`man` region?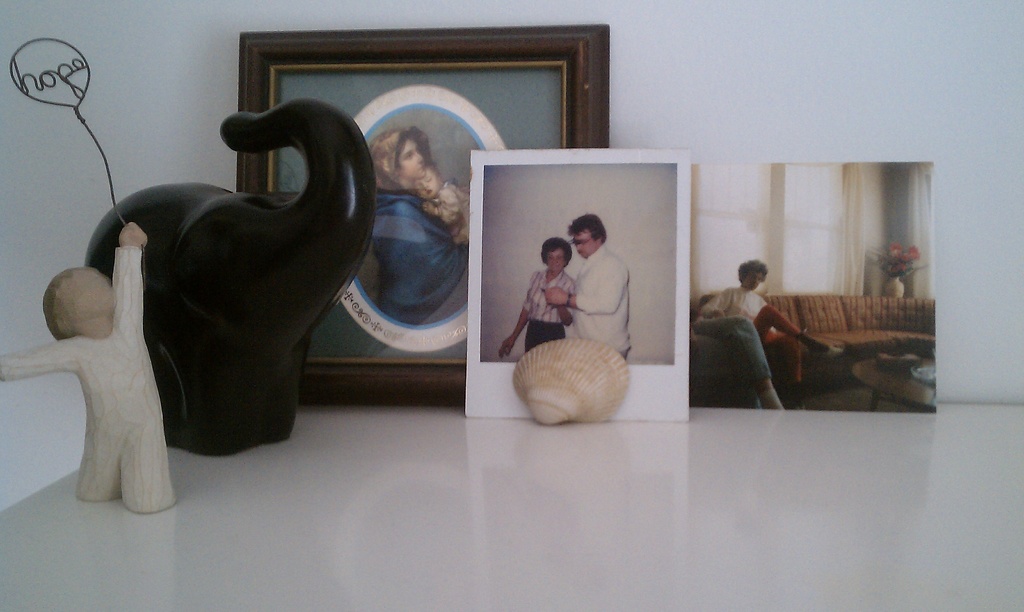
x1=545 y1=211 x2=635 y2=361
